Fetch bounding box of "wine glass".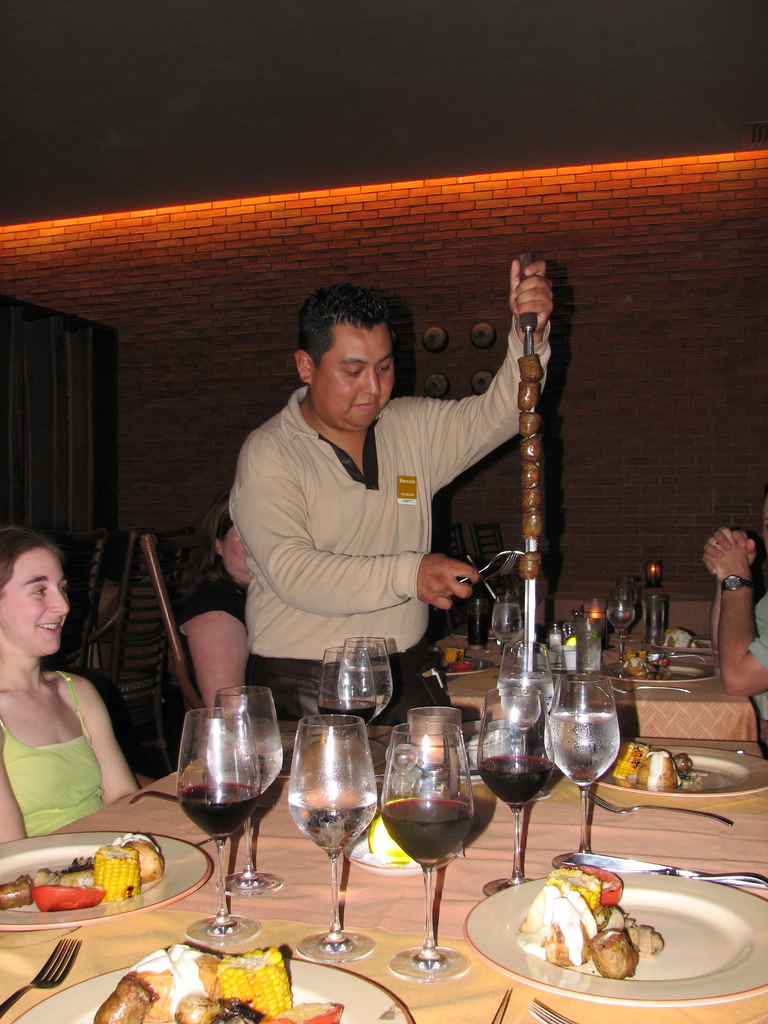
Bbox: region(324, 631, 389, 758).
